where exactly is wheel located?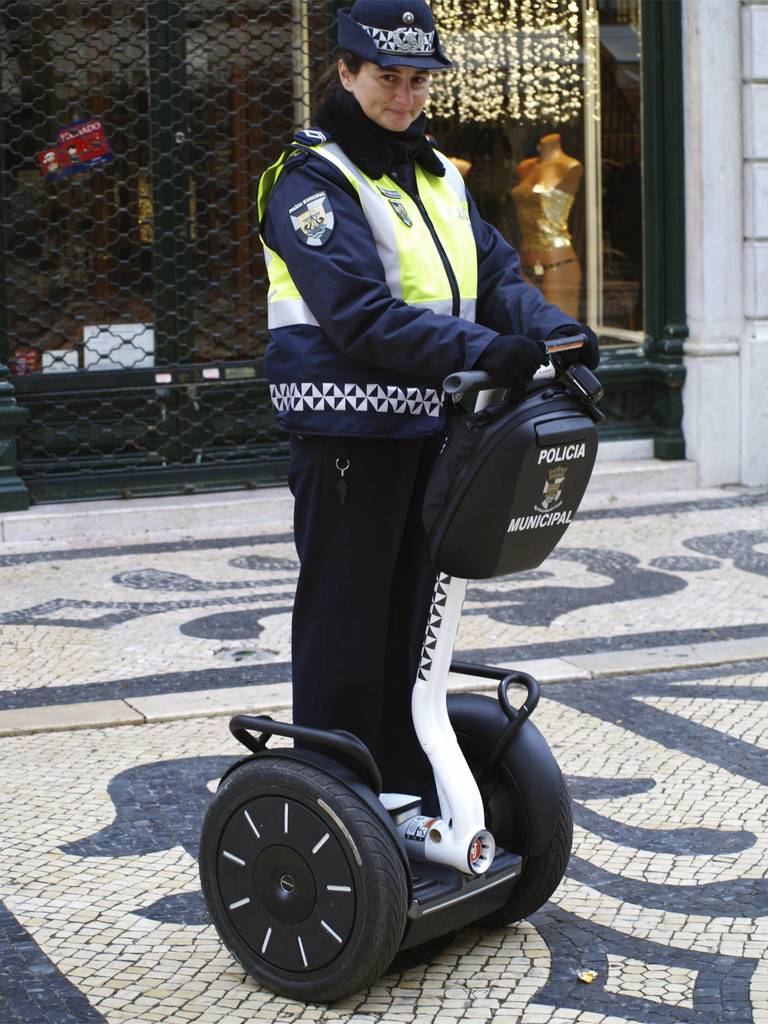
Its bounding box is box=[433, 700, 570, 906].
